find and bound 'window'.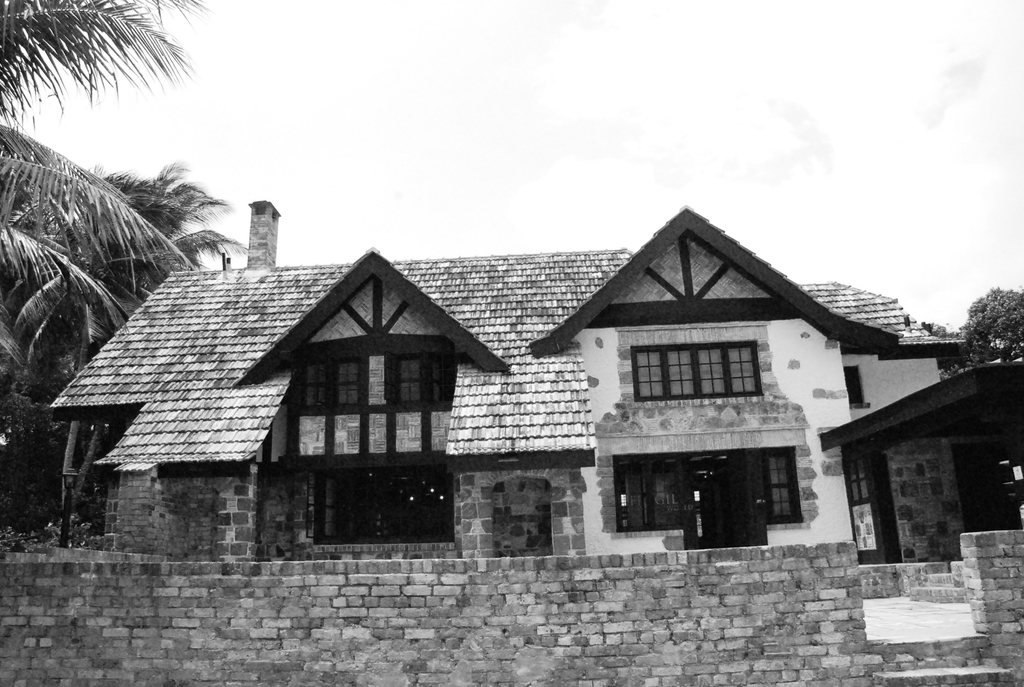
Bound: detection(643, 343, 755, 406).
